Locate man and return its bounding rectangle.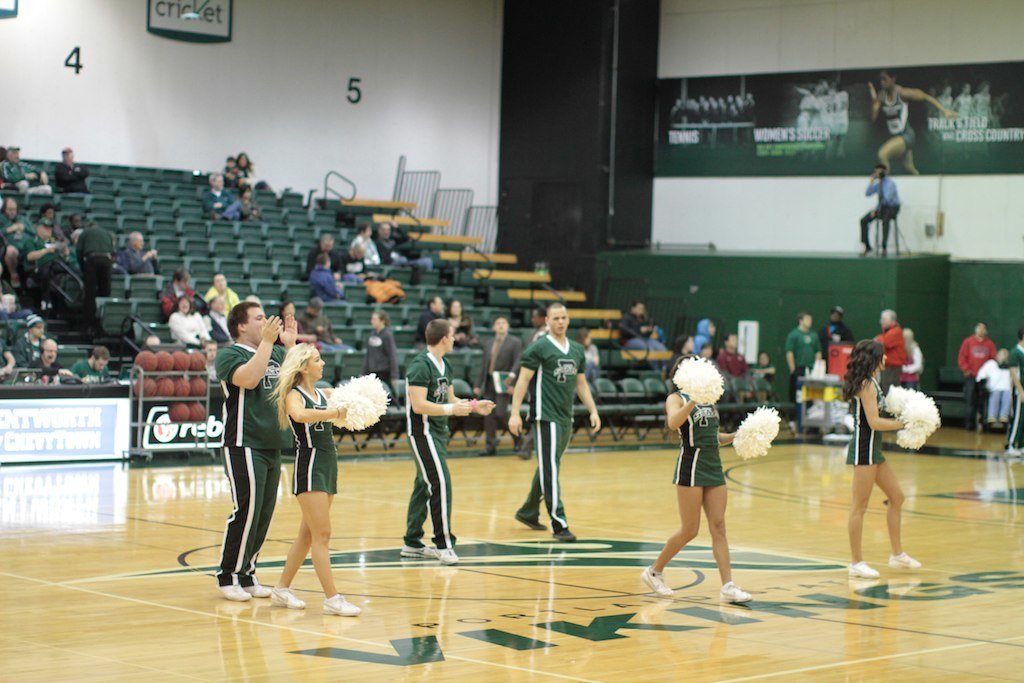
714/326/752/381.
